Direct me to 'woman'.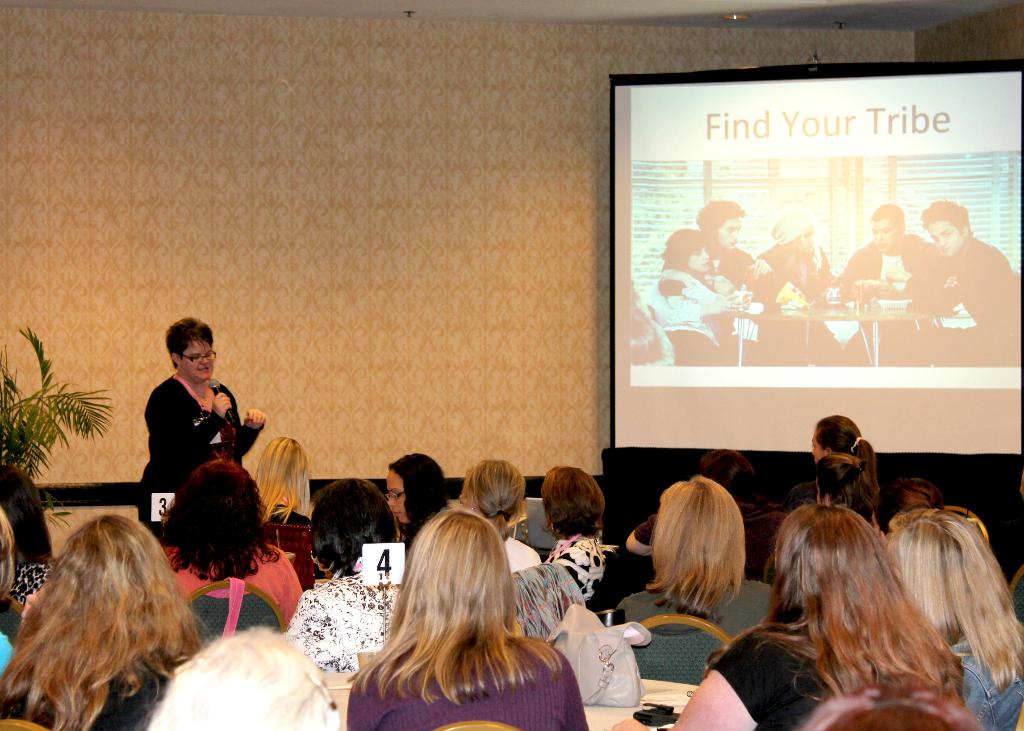
Direction: (left=540, top=465, right=605, bottom=599).
